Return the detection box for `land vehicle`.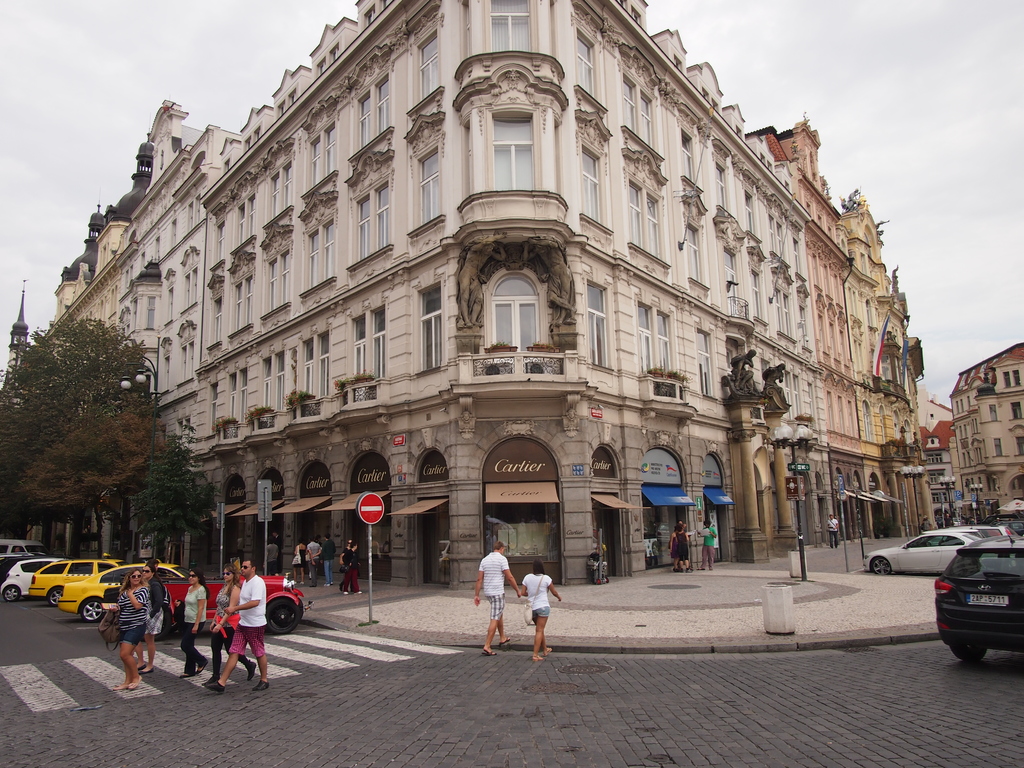
bbox=(862, 529, 979, 574).
